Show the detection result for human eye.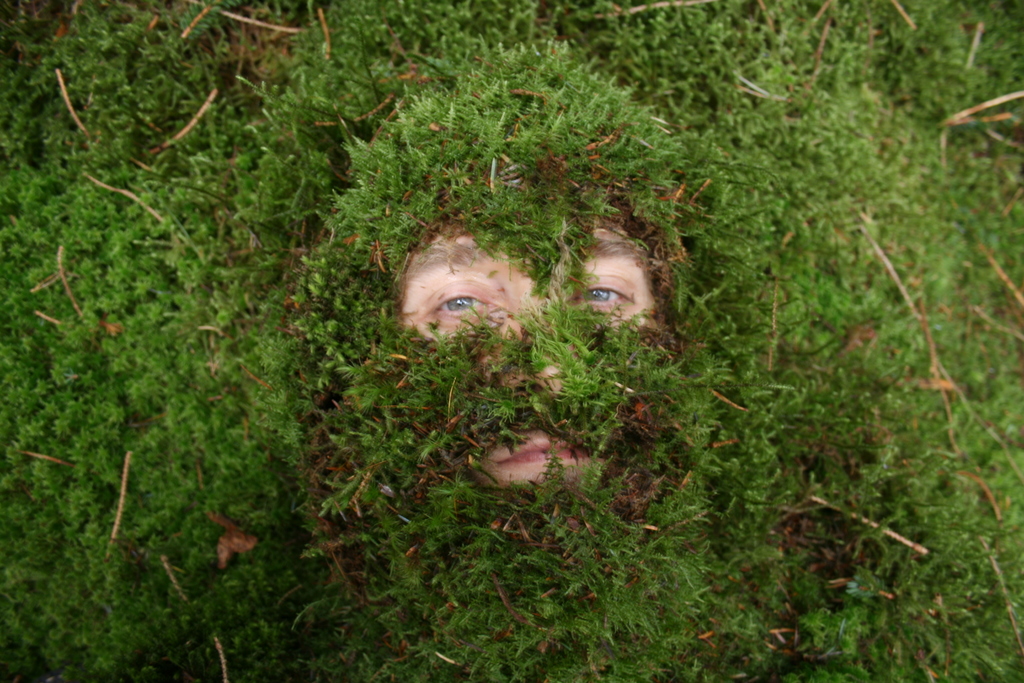
(572,270,640,316).
